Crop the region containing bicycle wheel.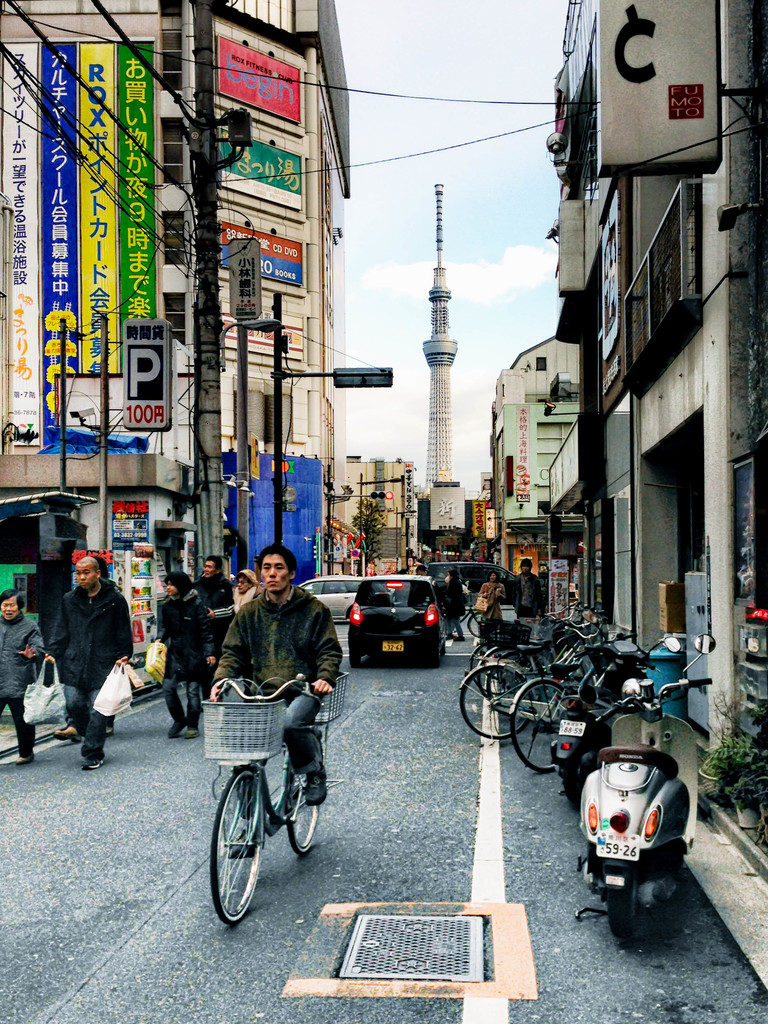
Crop region: [456, 668, 532, 737].
